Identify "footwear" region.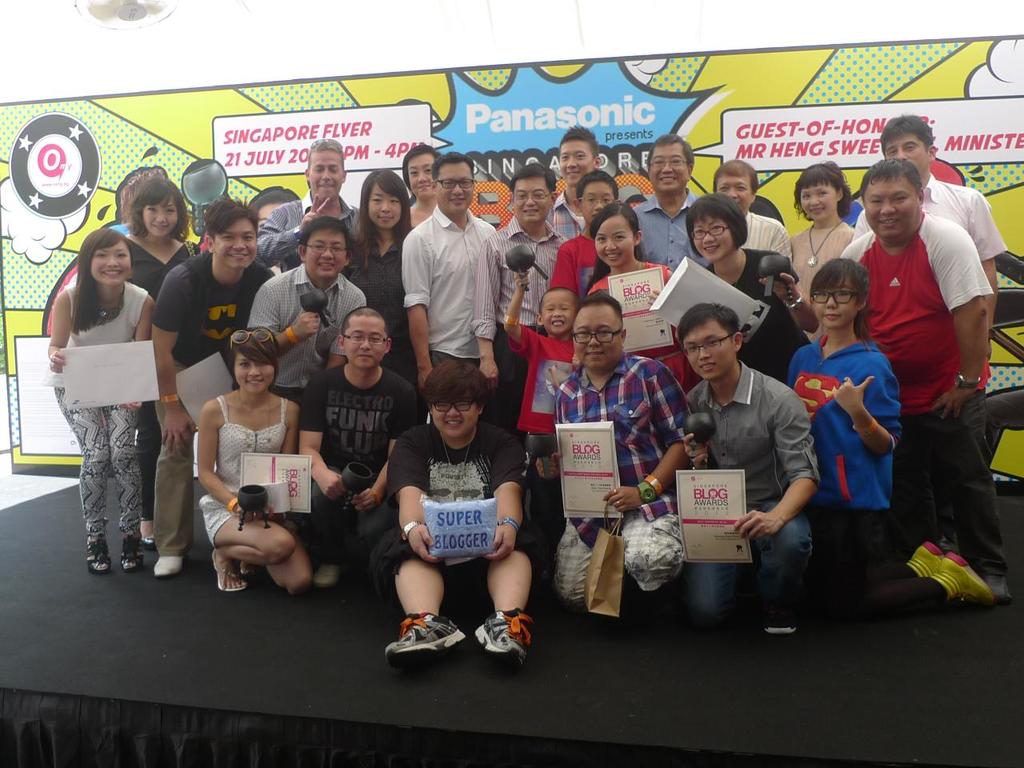
Region: x1=760 y1=594 x2=800 y2=638.
